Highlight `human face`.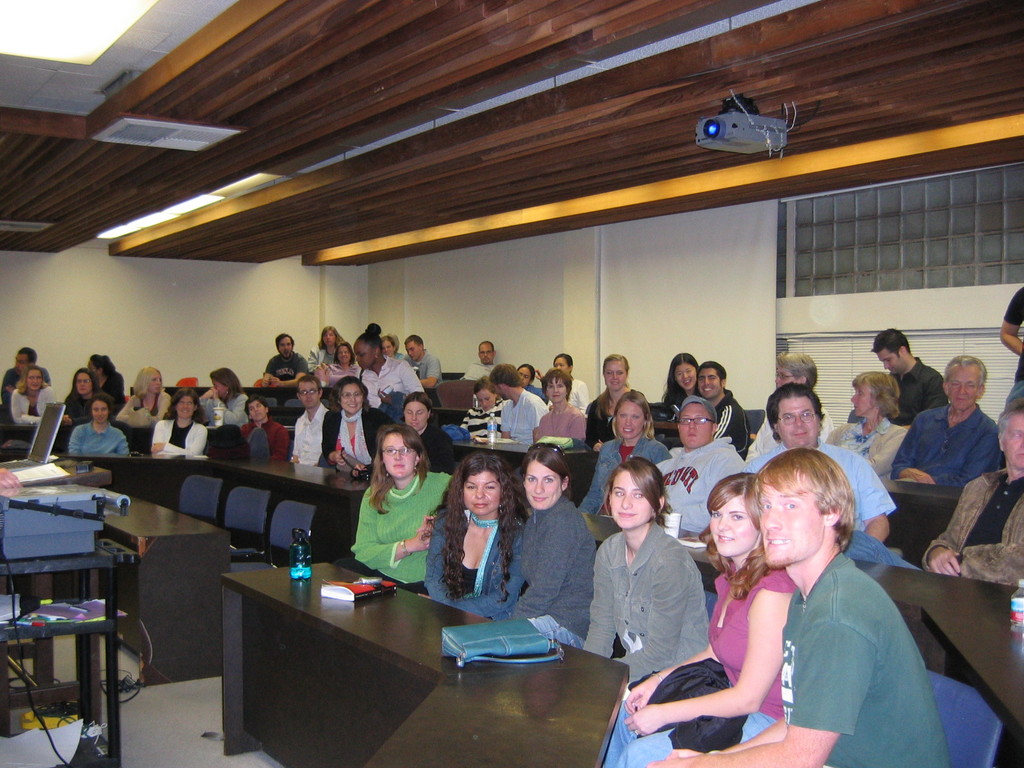
Highlighted region: region(175, 397, 194, 418).
